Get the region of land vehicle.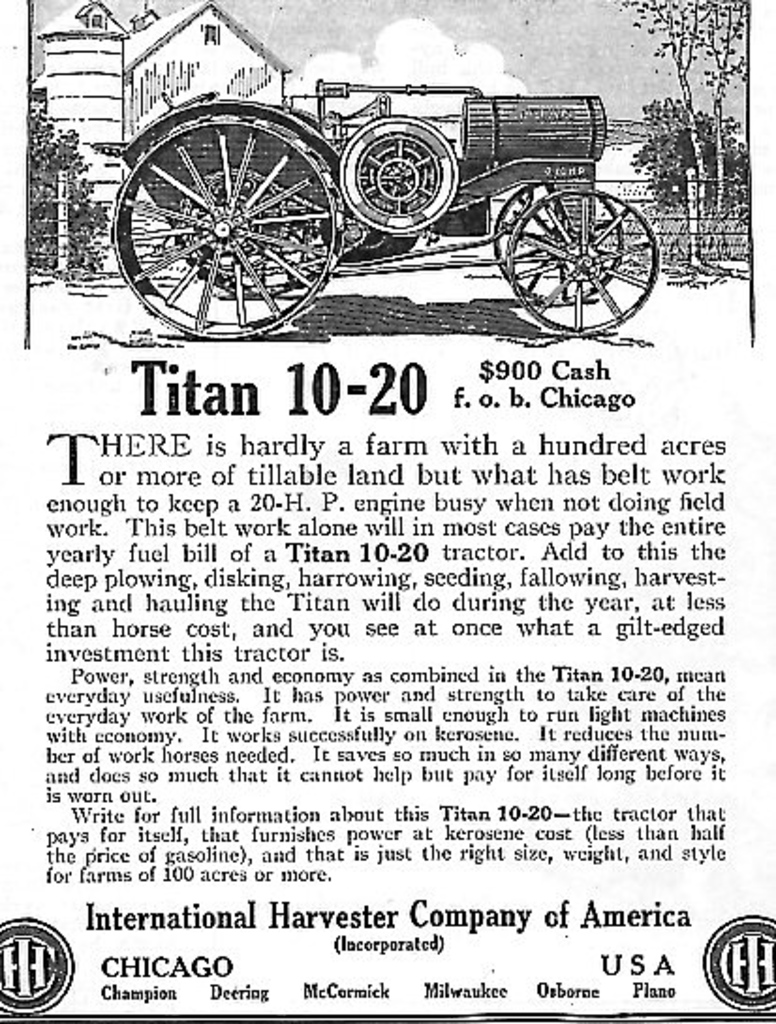
left=49, top=43, right=660, bottom=336.
